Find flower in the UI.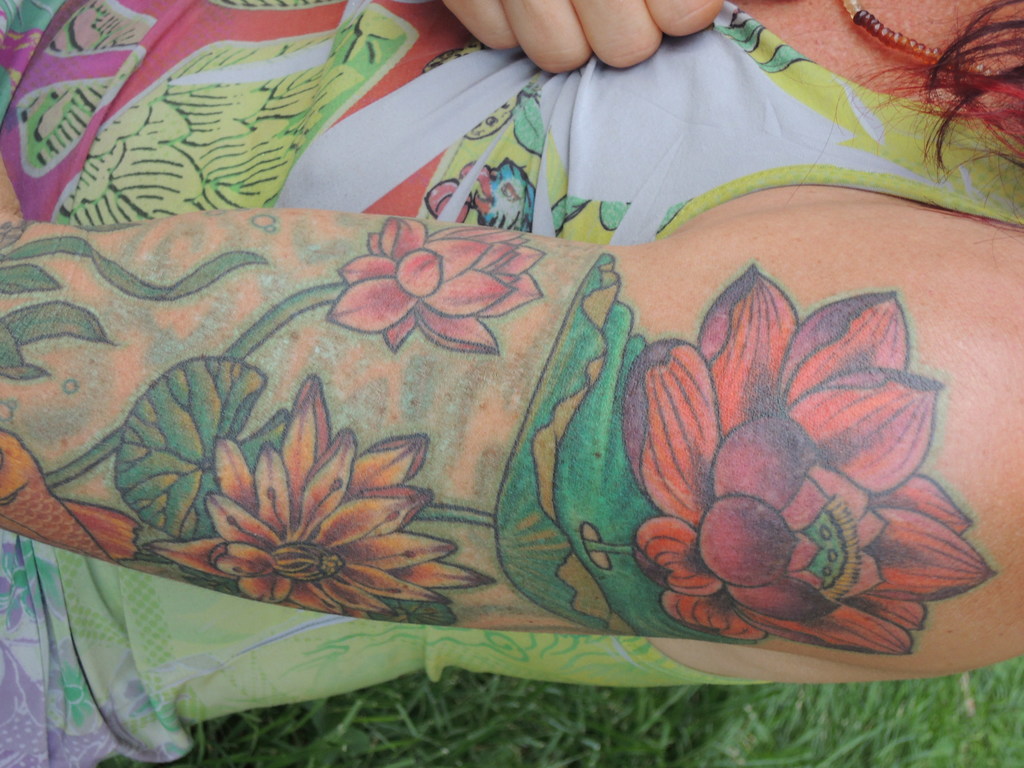
UI element at (604,256,973,653).
